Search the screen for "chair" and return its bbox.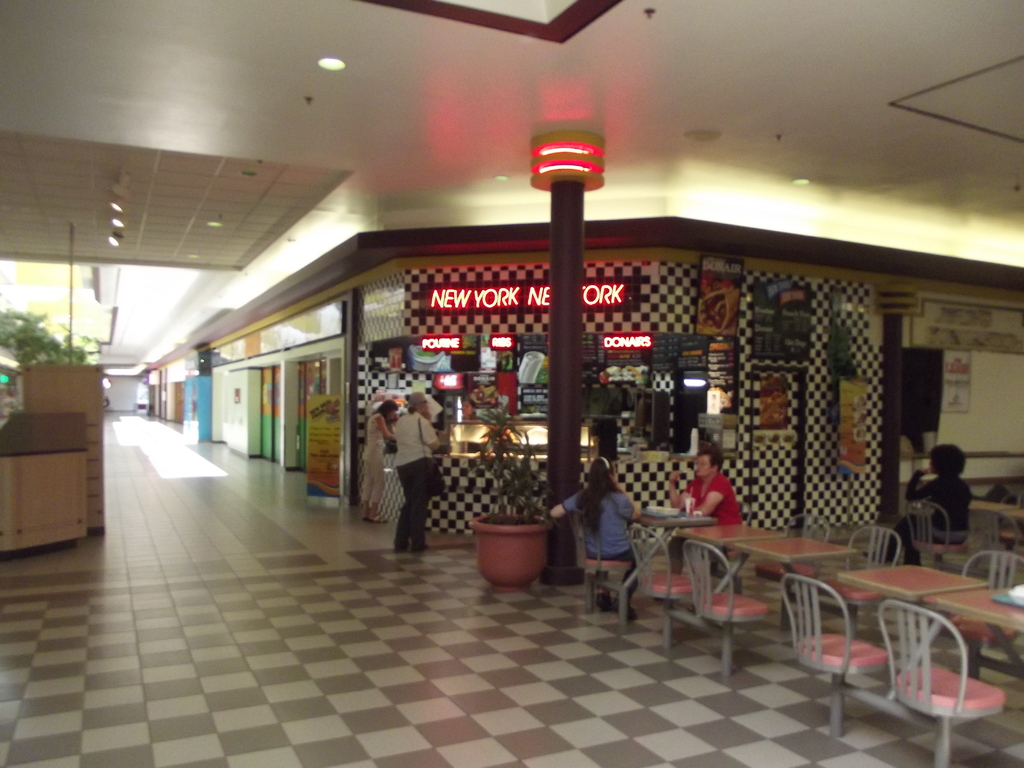
Found: 908,497,964,559.
